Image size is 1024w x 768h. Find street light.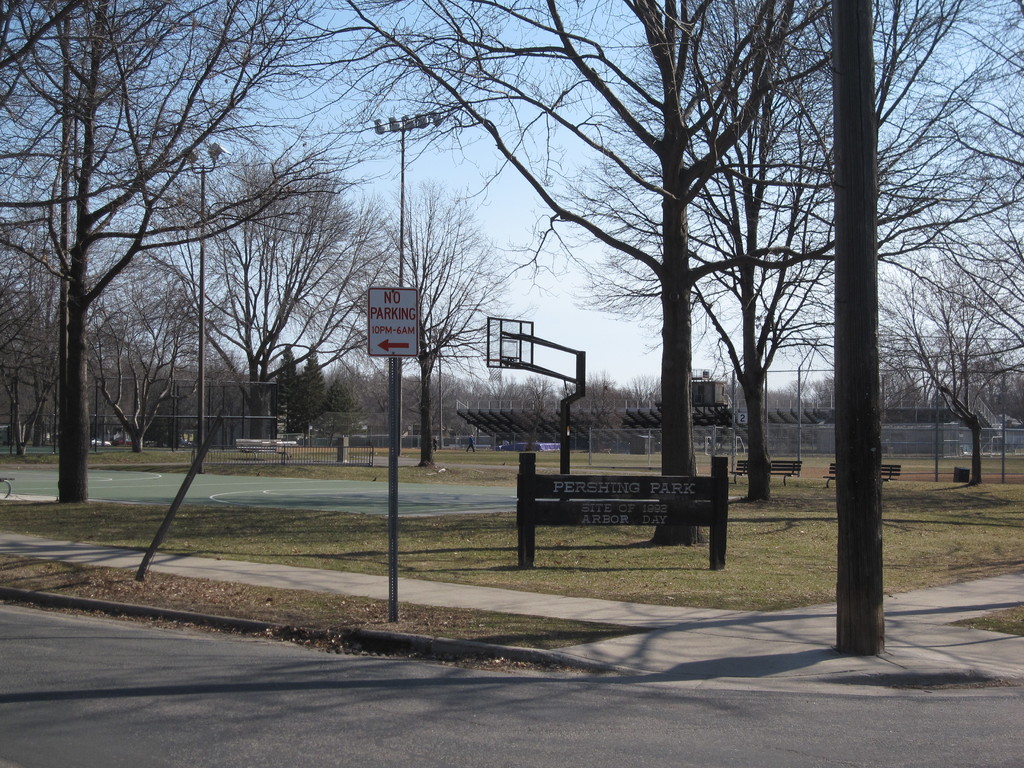
pyautogui.locateOnScreen(182, 141, 221, 468).
